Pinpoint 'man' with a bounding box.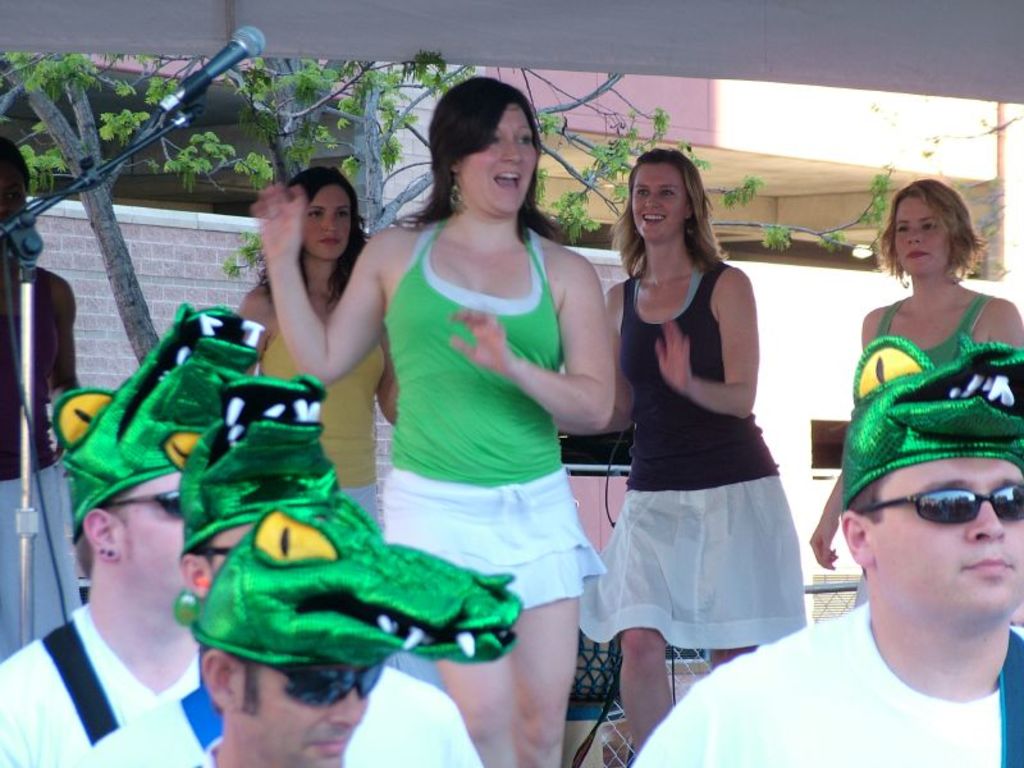
(left=0, top=298, right=270, bottom=767).
